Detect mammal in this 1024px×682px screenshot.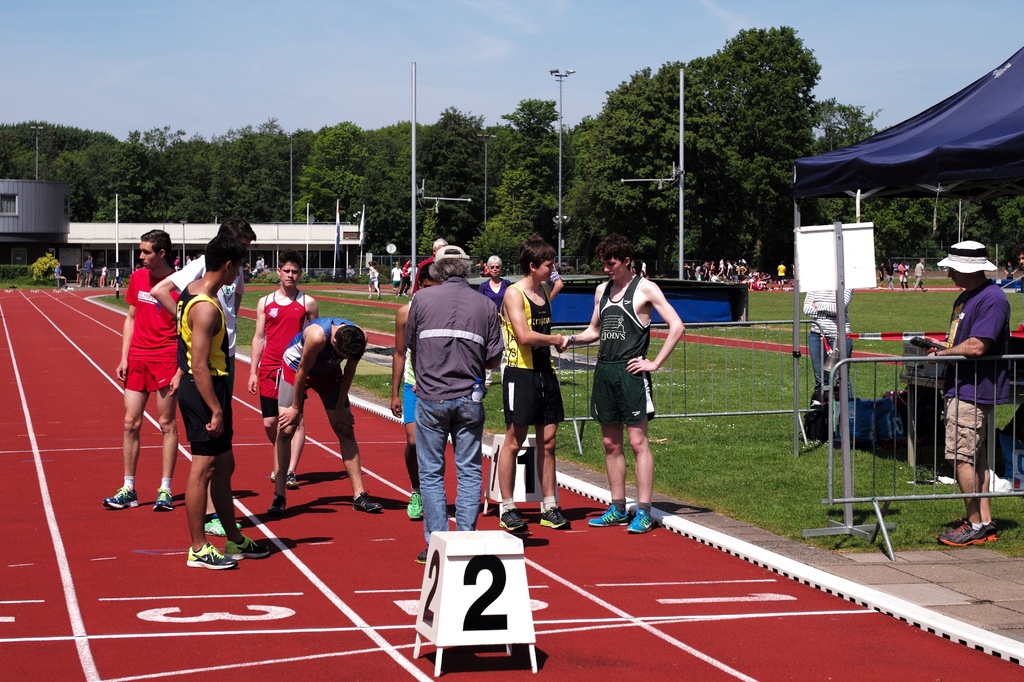
Detection: BBox(173, 236, 265, 569).
